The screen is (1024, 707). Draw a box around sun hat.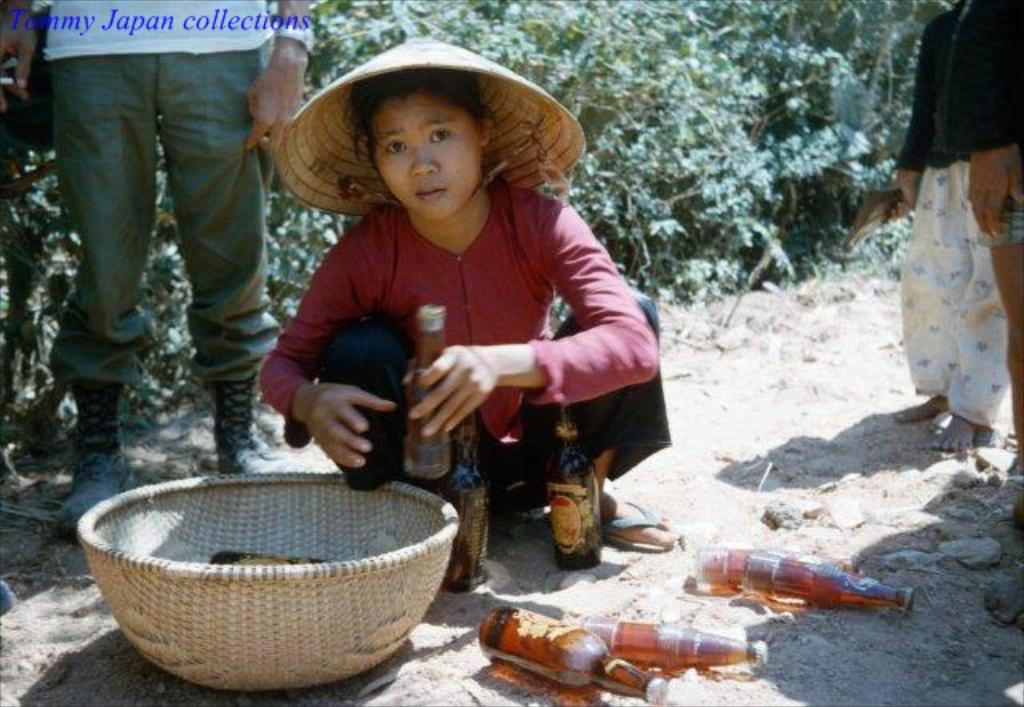
{"left": 245, "top": 32, "right": 597, "bottom": 235}.
